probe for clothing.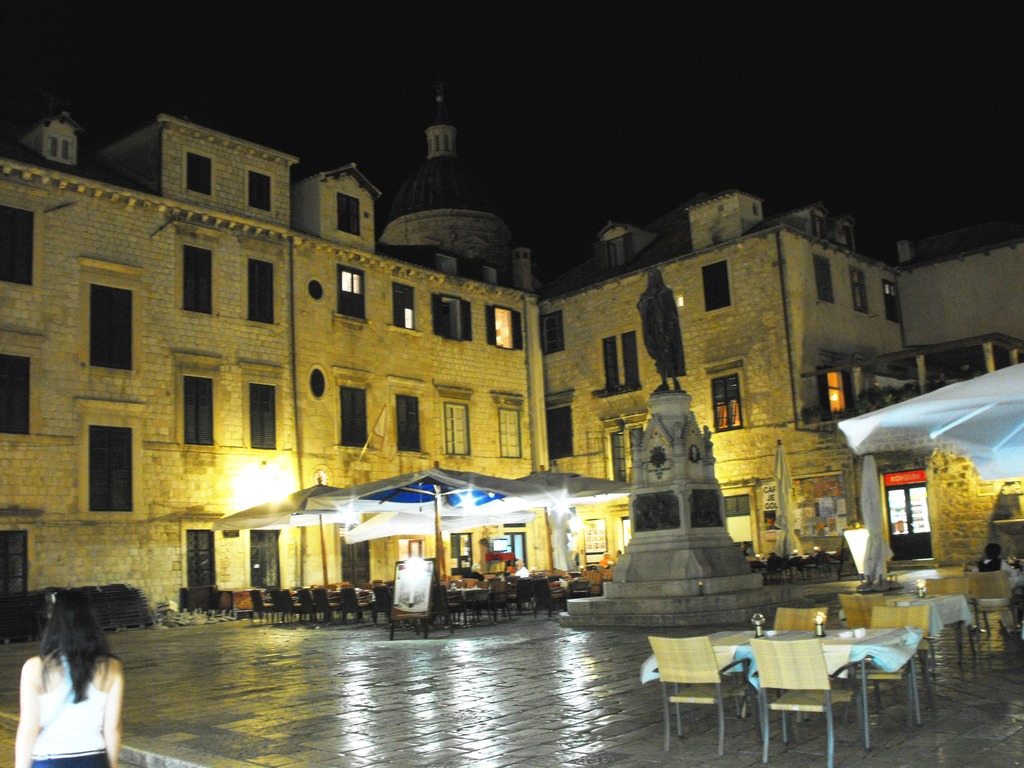
Probe result: 595/559/612/567.
